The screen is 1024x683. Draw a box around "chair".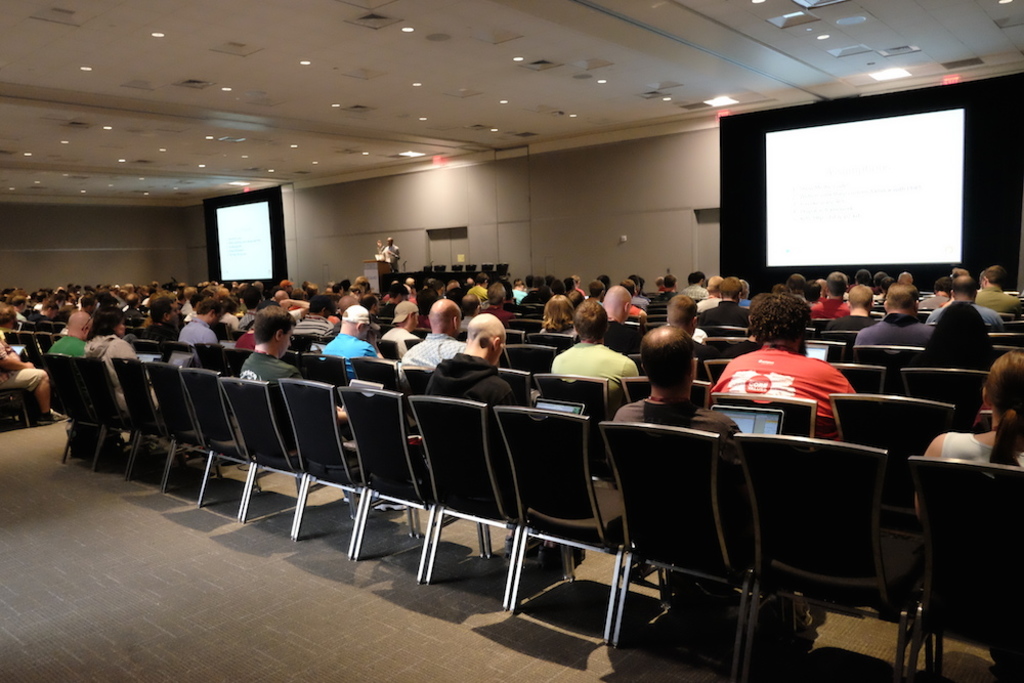
(807,336,844,366).
